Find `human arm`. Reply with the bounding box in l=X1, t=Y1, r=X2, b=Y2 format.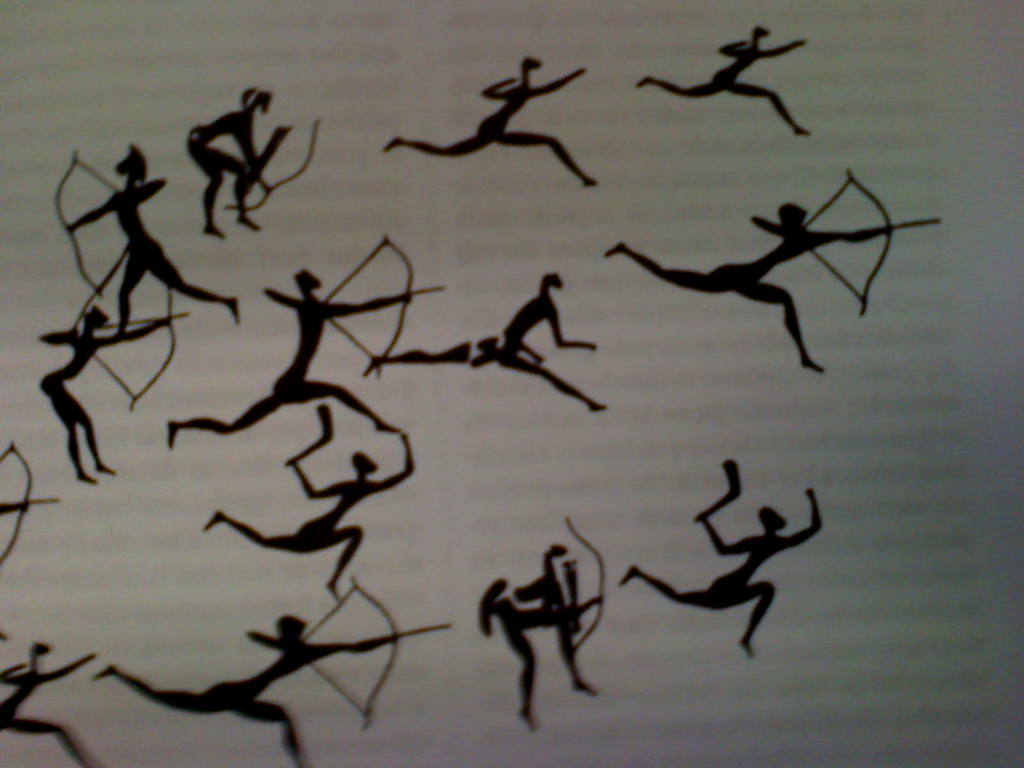
l=326, t=297, r=412, b=319.
